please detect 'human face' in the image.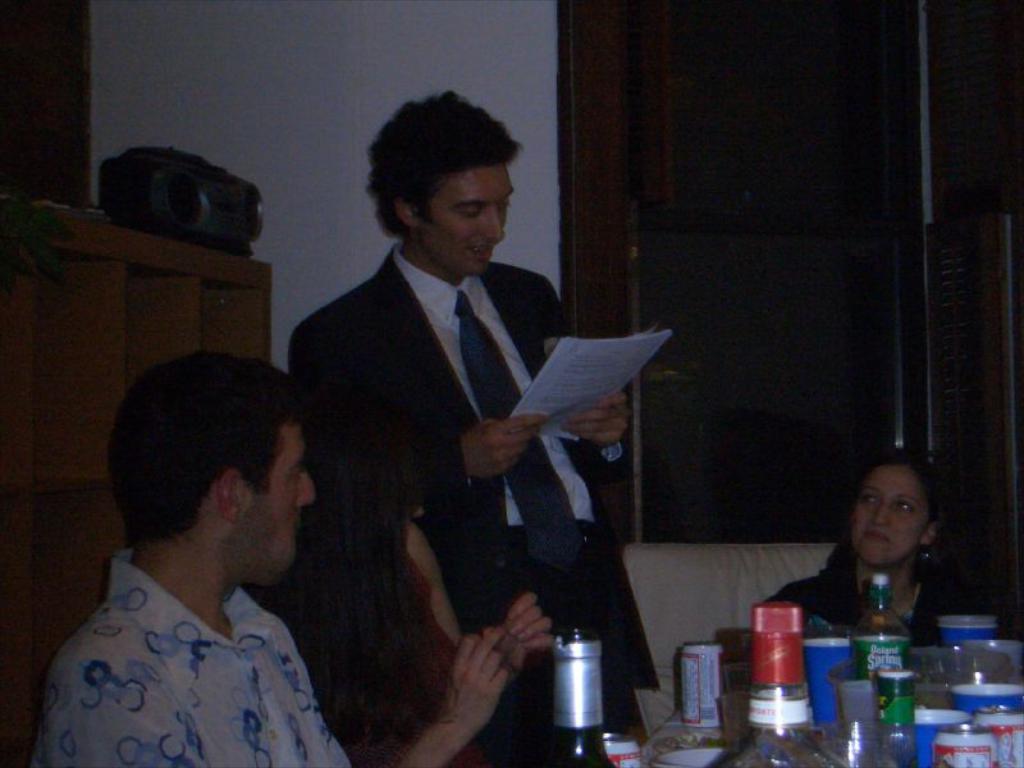
(849, 458, 924, 562).
